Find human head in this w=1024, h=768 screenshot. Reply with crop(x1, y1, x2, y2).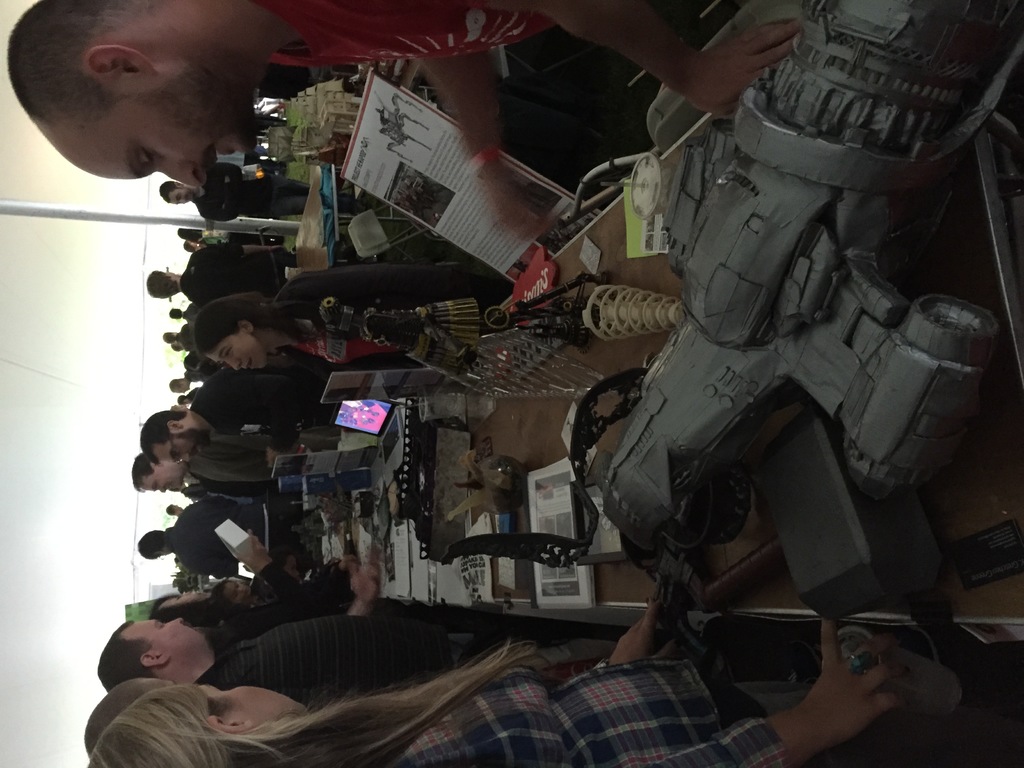
crop(154, 593, 211, 617).
